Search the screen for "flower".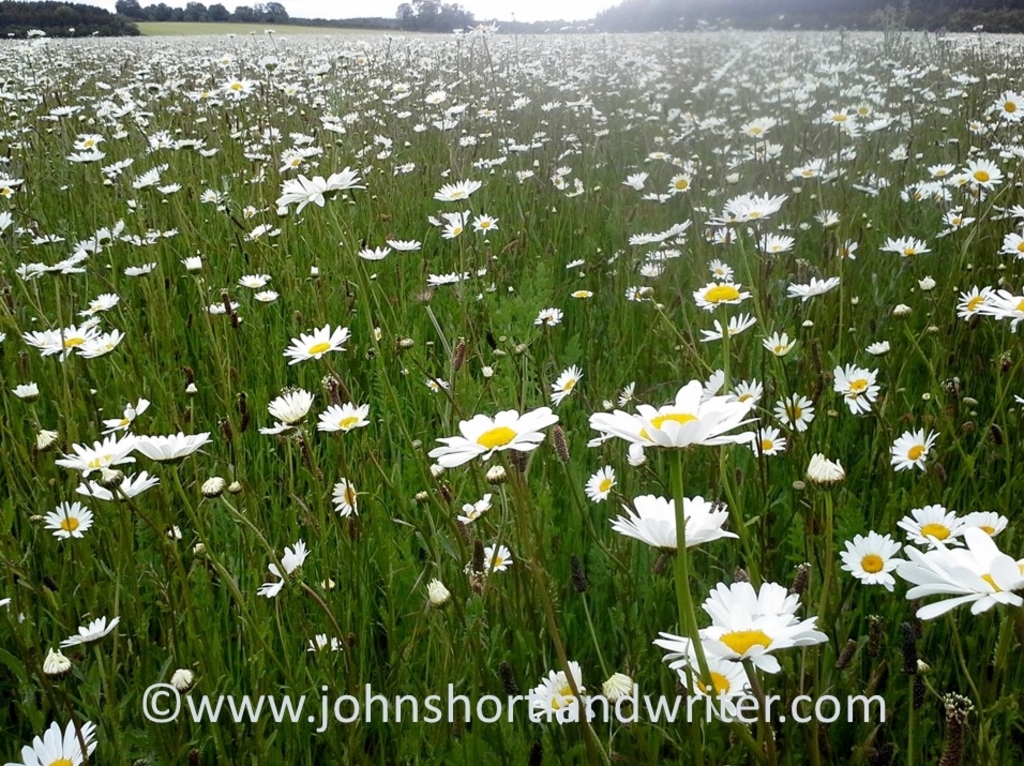
Found at [599, 672, 635, 707].
